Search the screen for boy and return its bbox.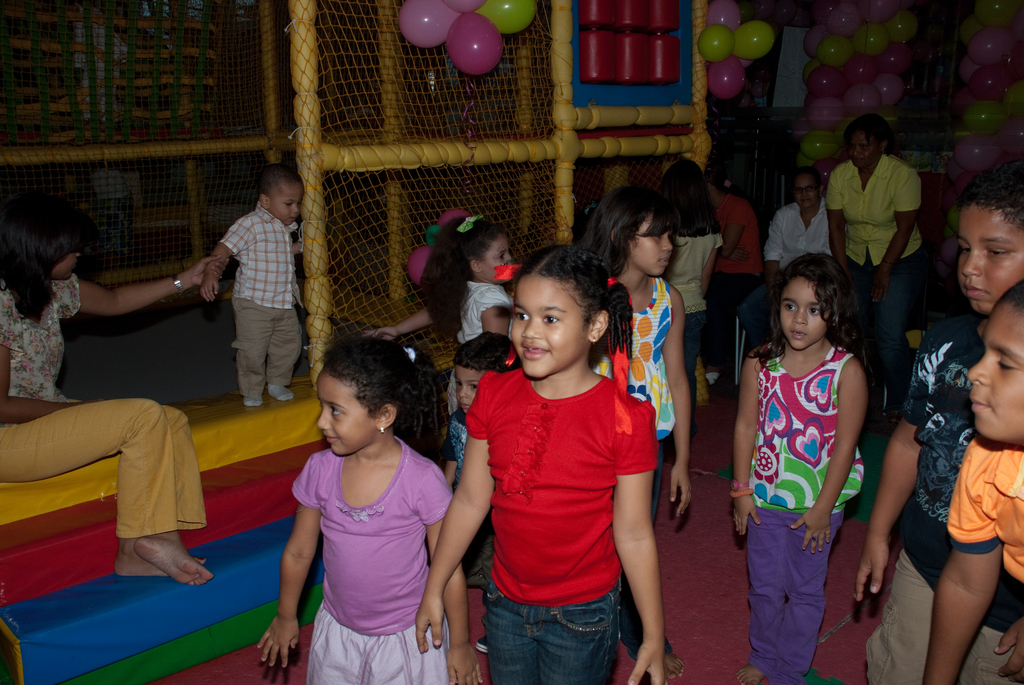
Found: detection(196, 166, 309, 407).
